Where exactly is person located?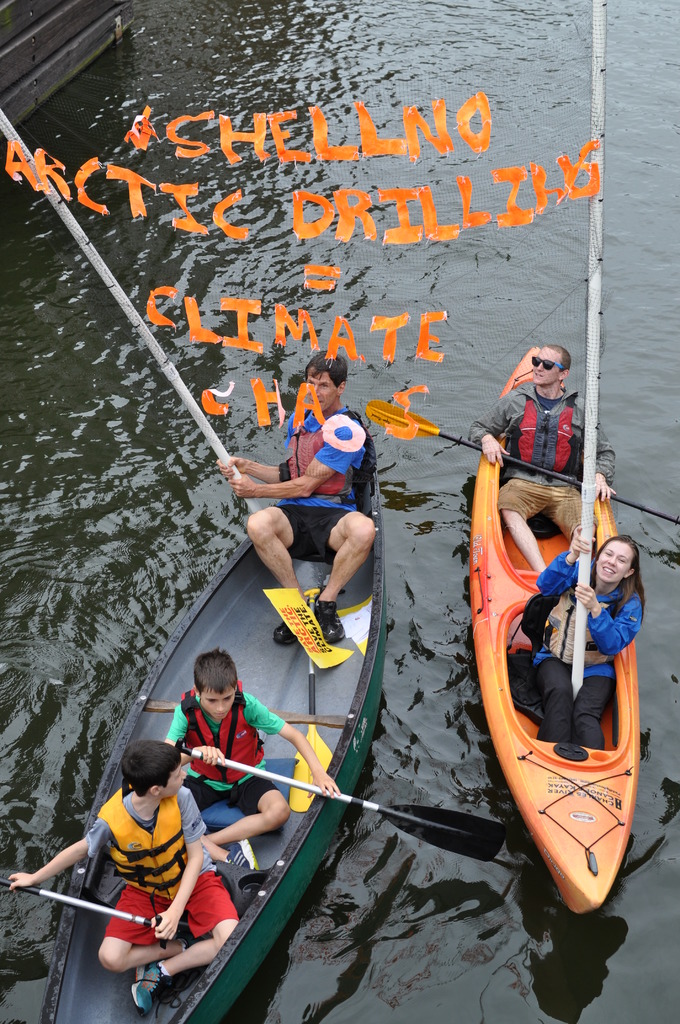
Its bounding box is [left=161, top=634, right=336, bottom=850].
